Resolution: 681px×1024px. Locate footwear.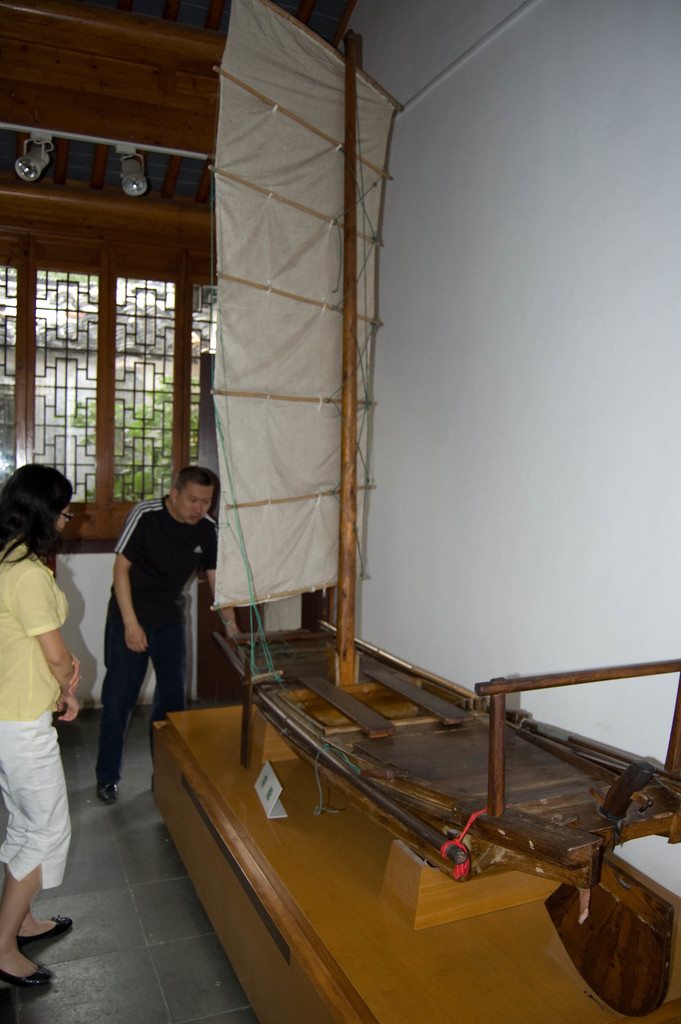
<region>30, 910, 84, 945</region>.
